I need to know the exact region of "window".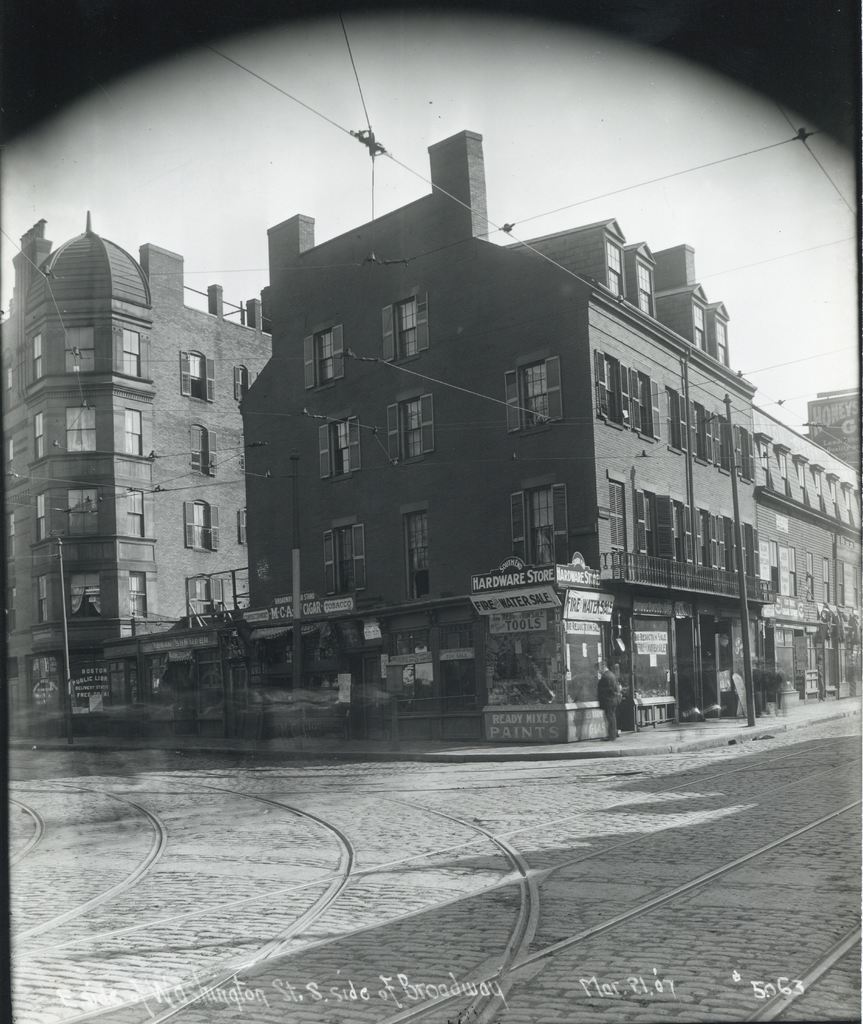
Region: bbox(604, 237, 621, 296).
